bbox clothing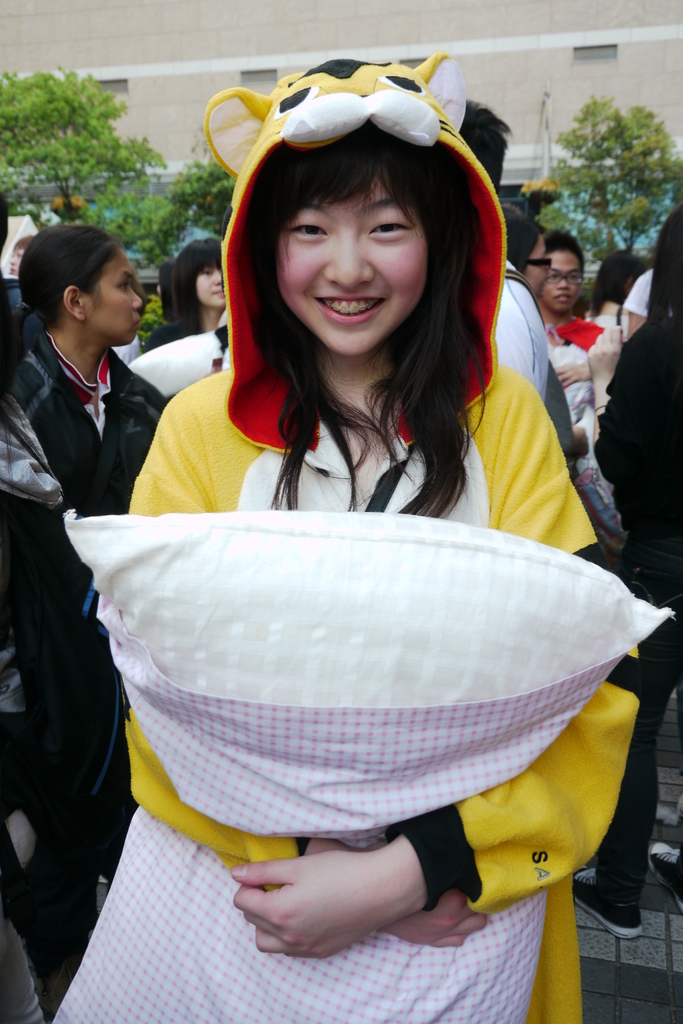
rect(0, 318, 179, 936)
